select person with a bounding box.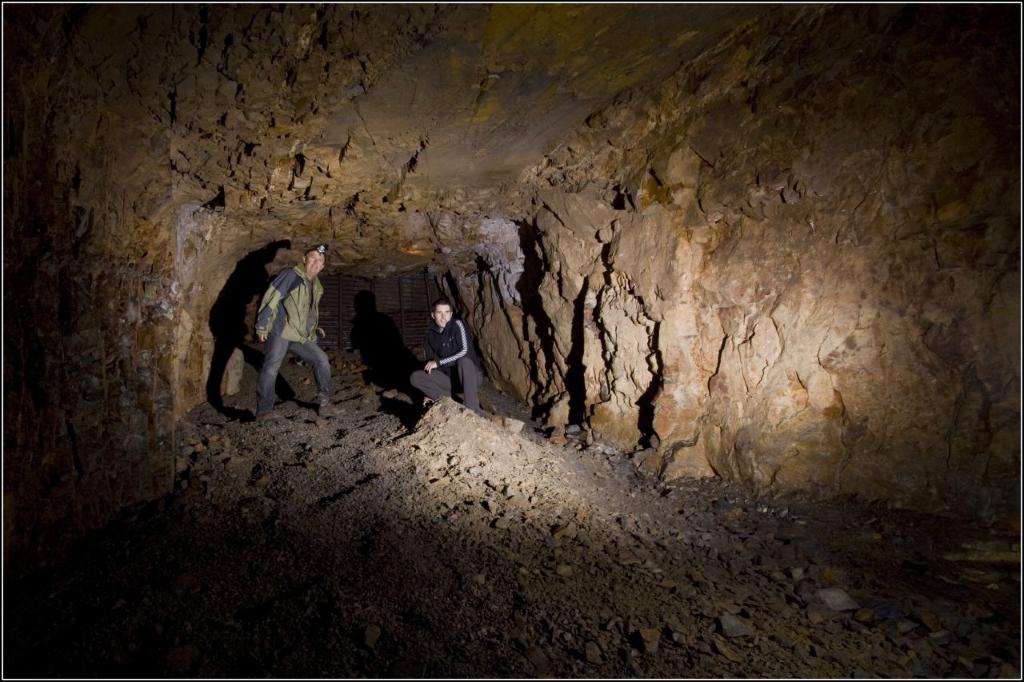
406/298/488/413.
